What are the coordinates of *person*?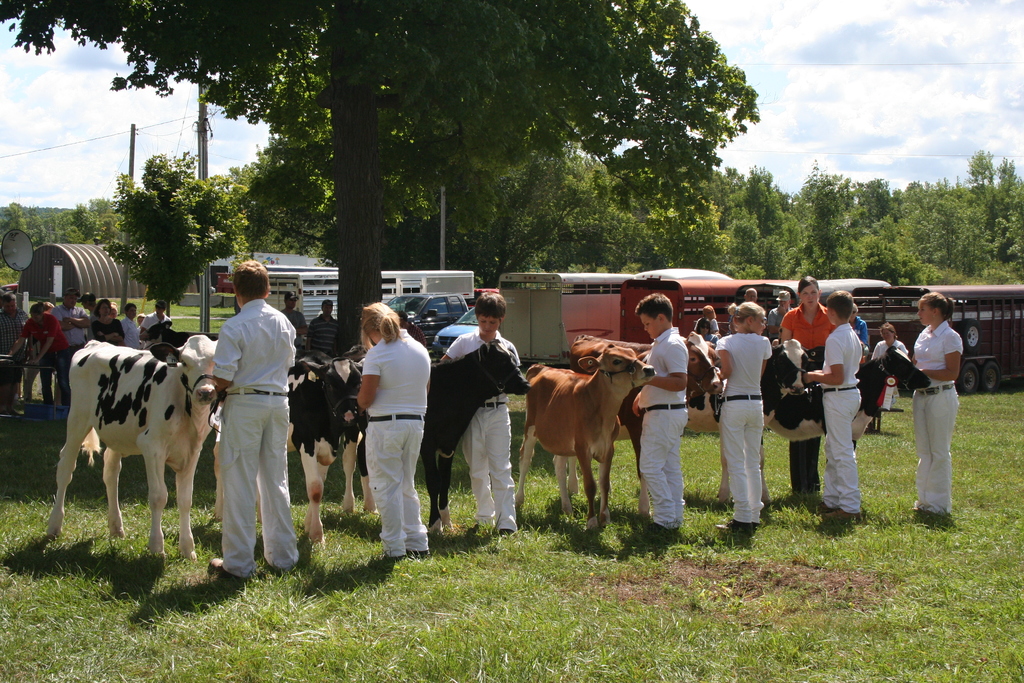
box=[781, 277, 835, 483].
